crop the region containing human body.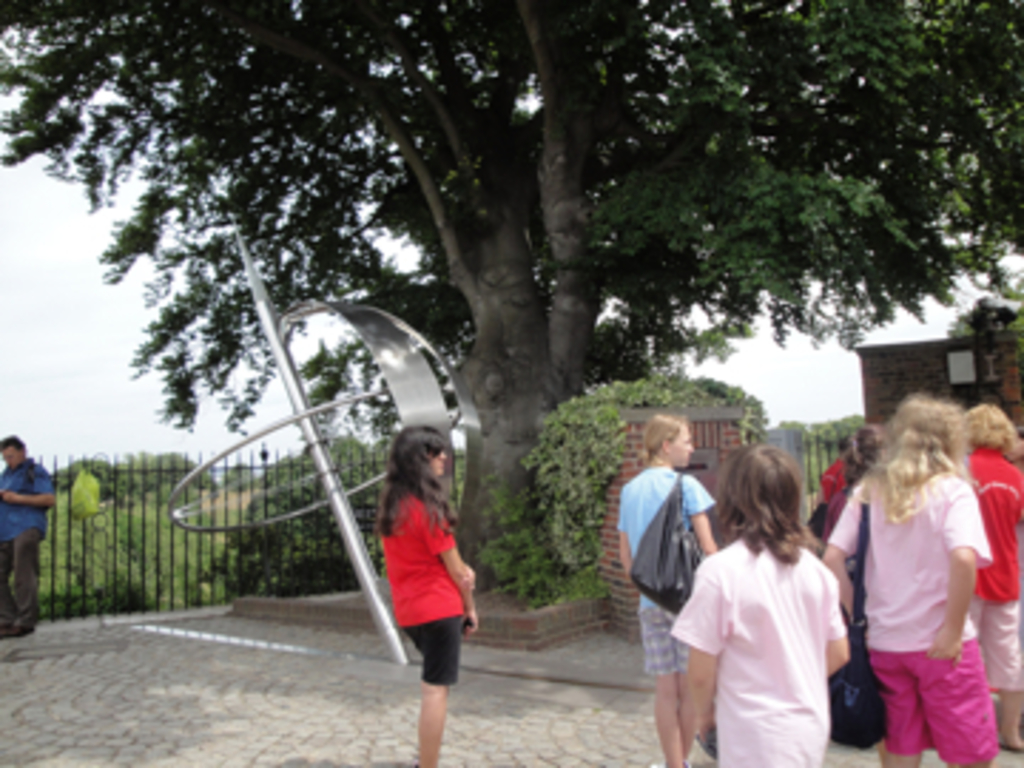
Crop region: bbox=[671, 438, 853, 765].
